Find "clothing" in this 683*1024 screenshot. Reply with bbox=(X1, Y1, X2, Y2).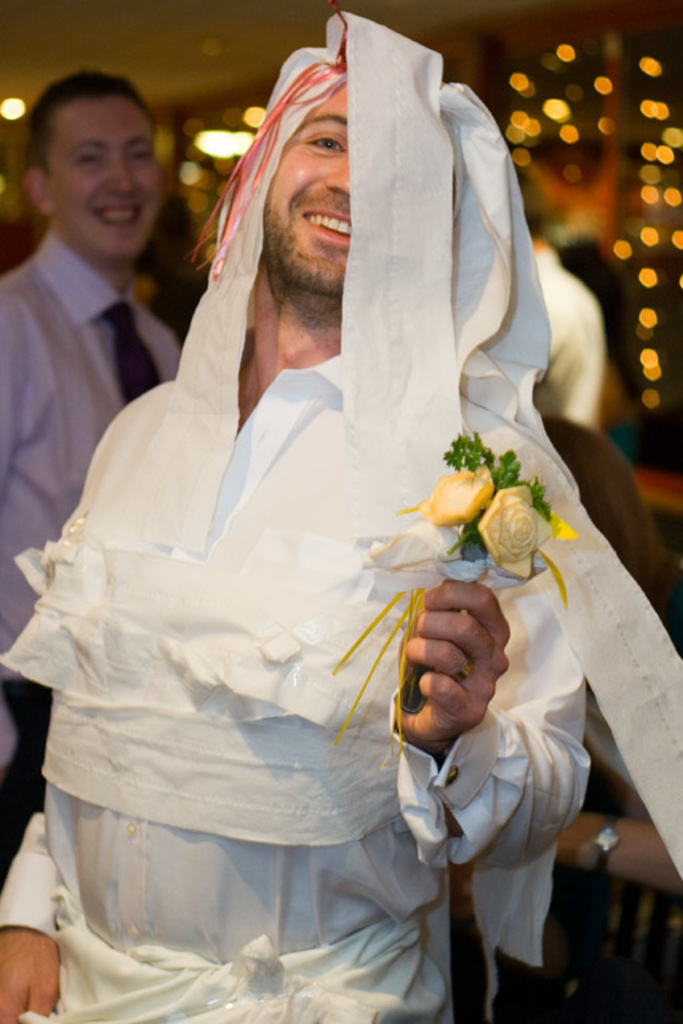
bbox=(543, 699, 664, 1023).
